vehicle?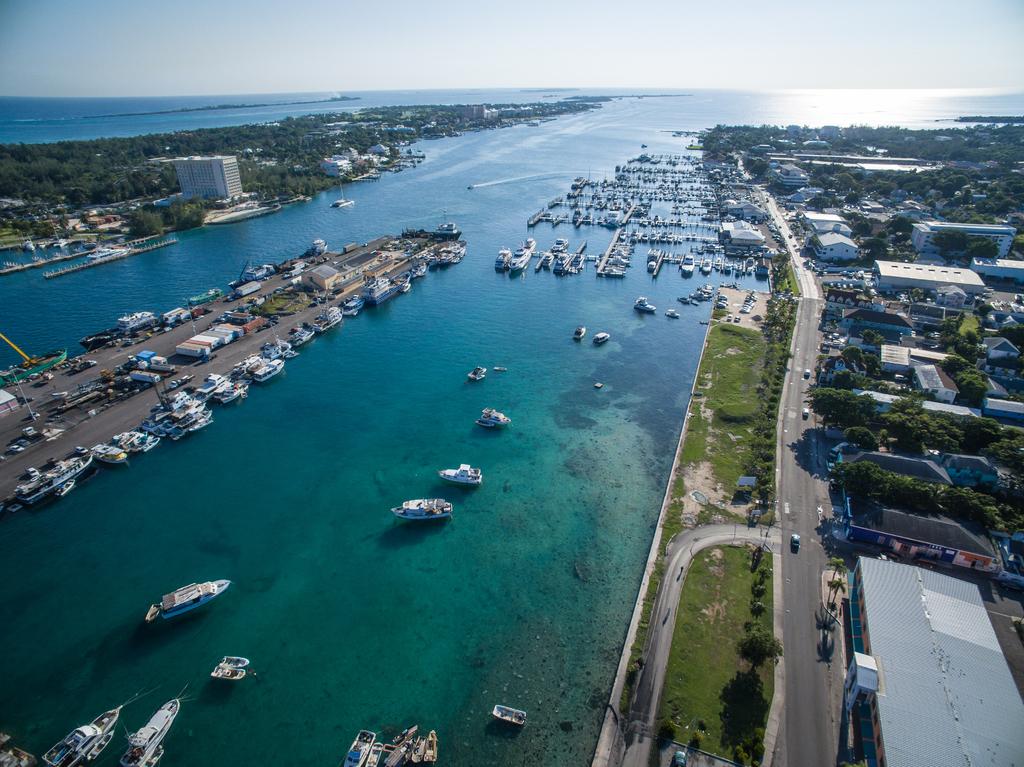
left=632, top=296, right=656, bottom=314
